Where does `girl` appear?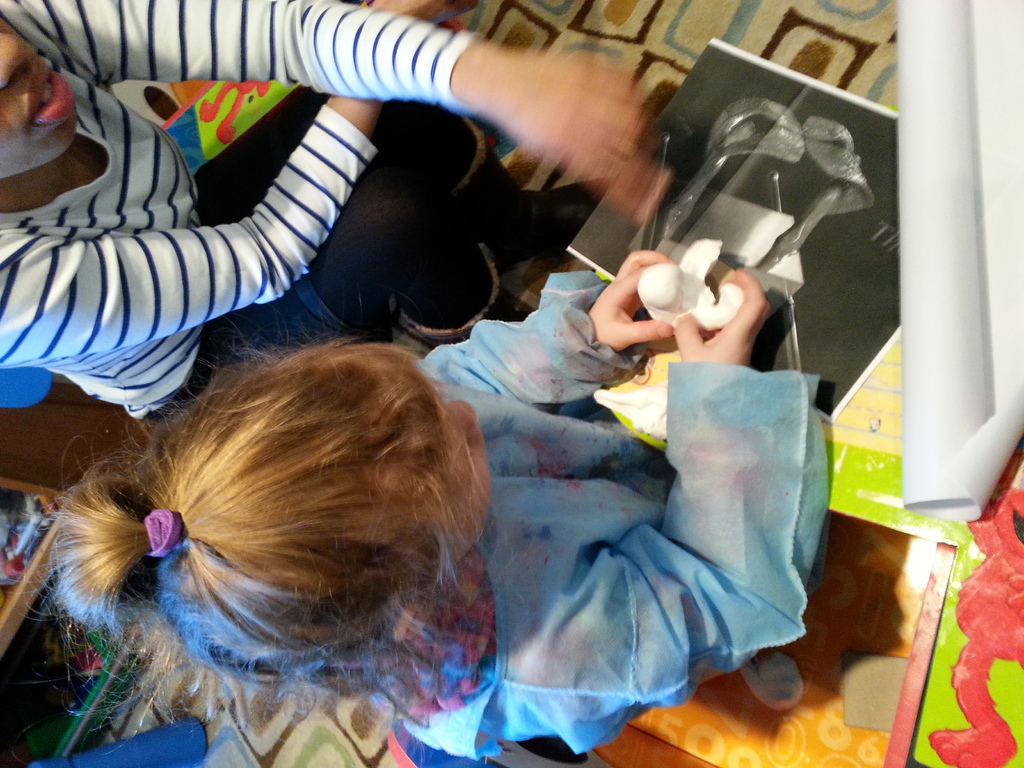
Appears at detection(42, 250, 832, 767).
